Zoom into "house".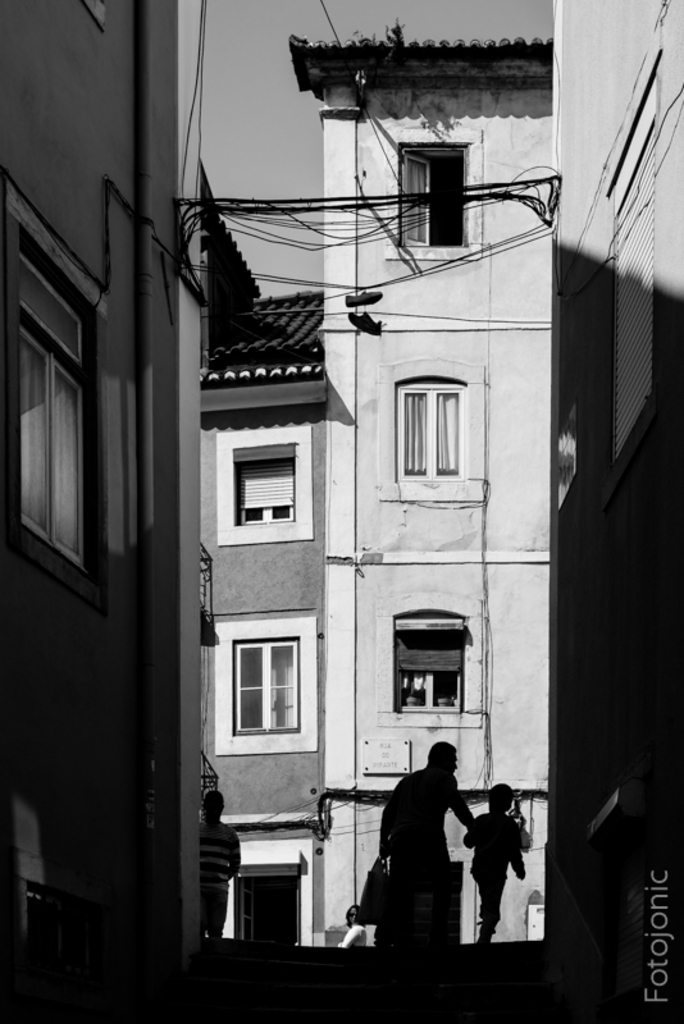
Zoom target: <region>0, 0, 182, 1023</region>.
